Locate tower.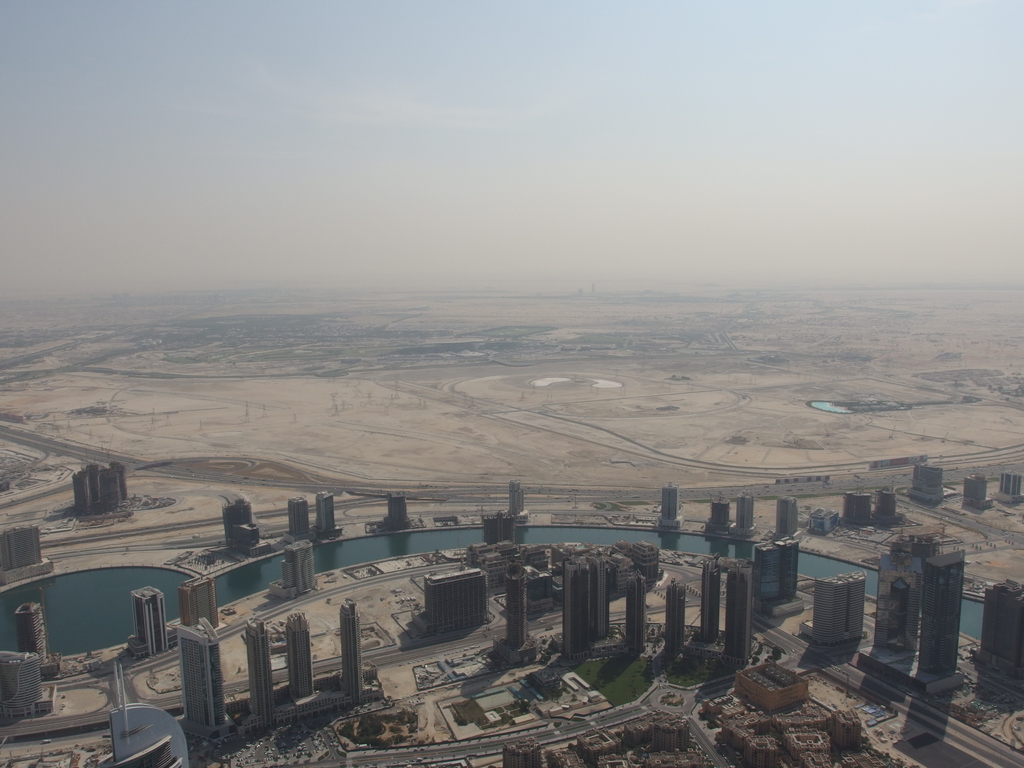
Bounding box: bbox=[655, 478, 679, 532].
